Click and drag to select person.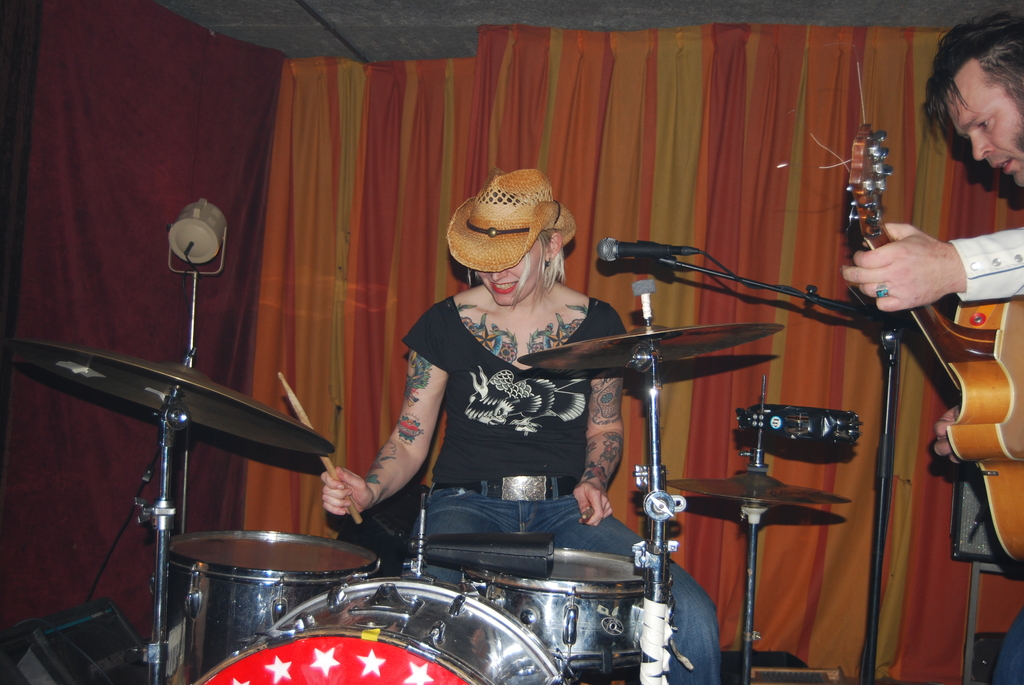
Selection: bbox=(316, 161, 725, 684).
